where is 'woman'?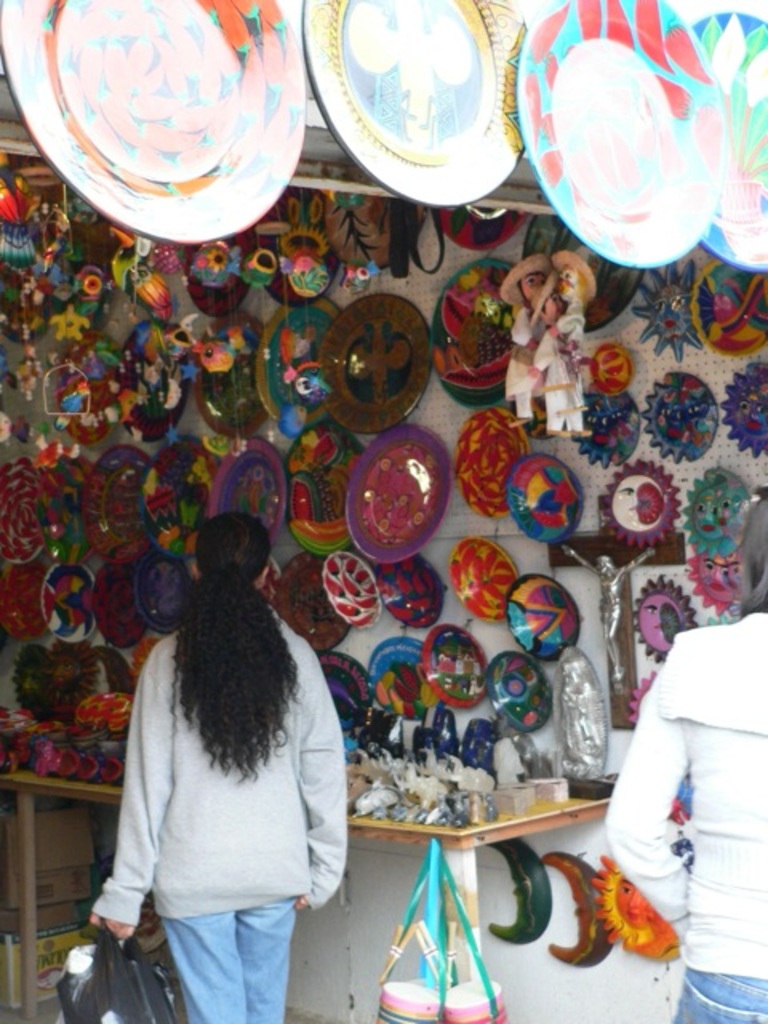
select_region(64, 488, 368, 1011).
